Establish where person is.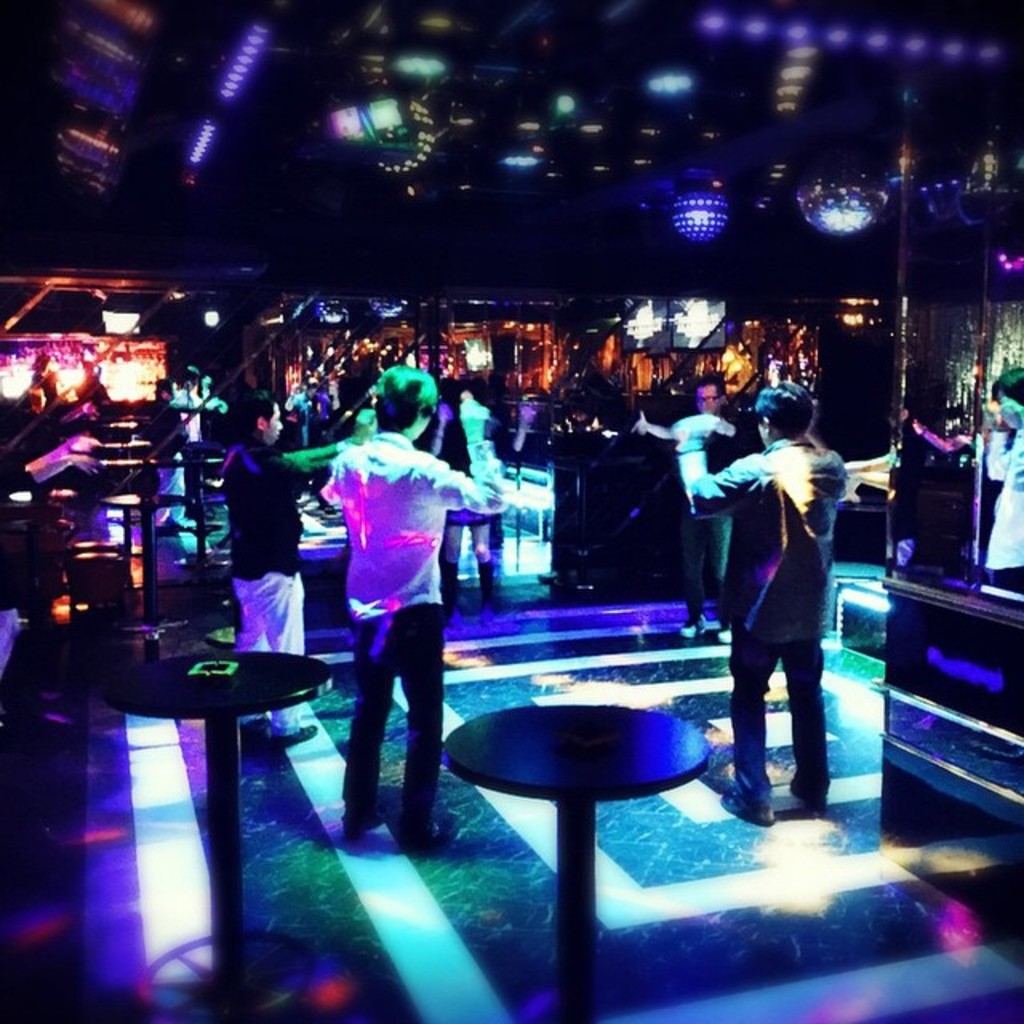
Established at <box>630,378,744,645</box>.
